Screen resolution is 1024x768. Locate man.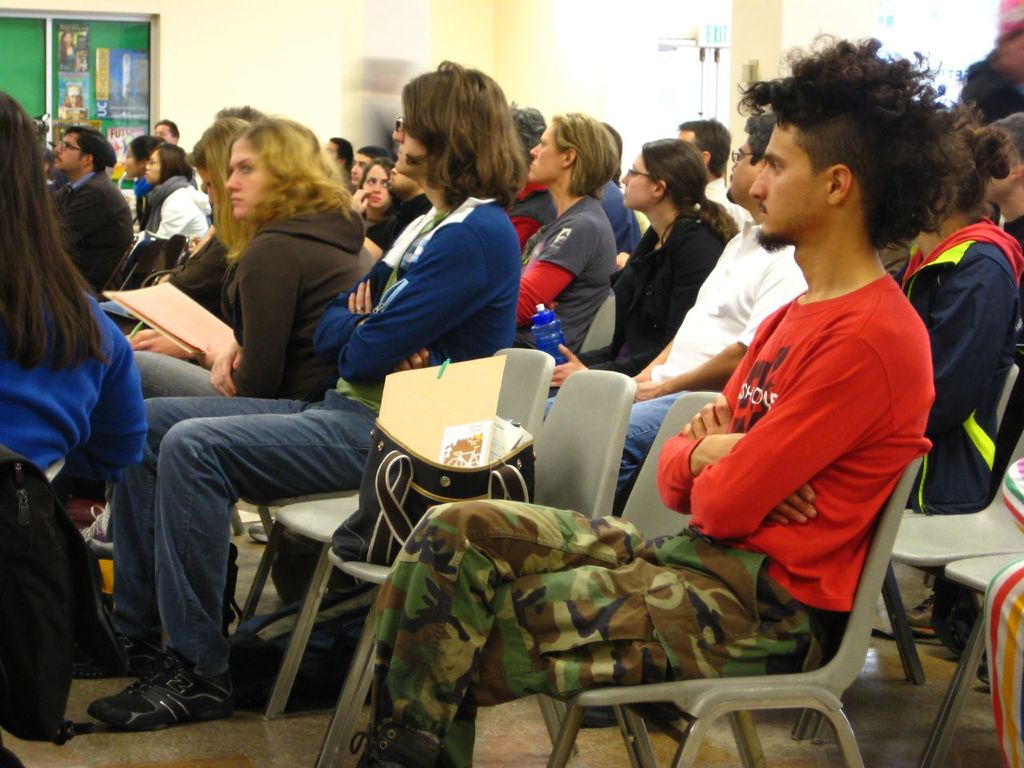
BBox(976, 106, 1023, 258).
